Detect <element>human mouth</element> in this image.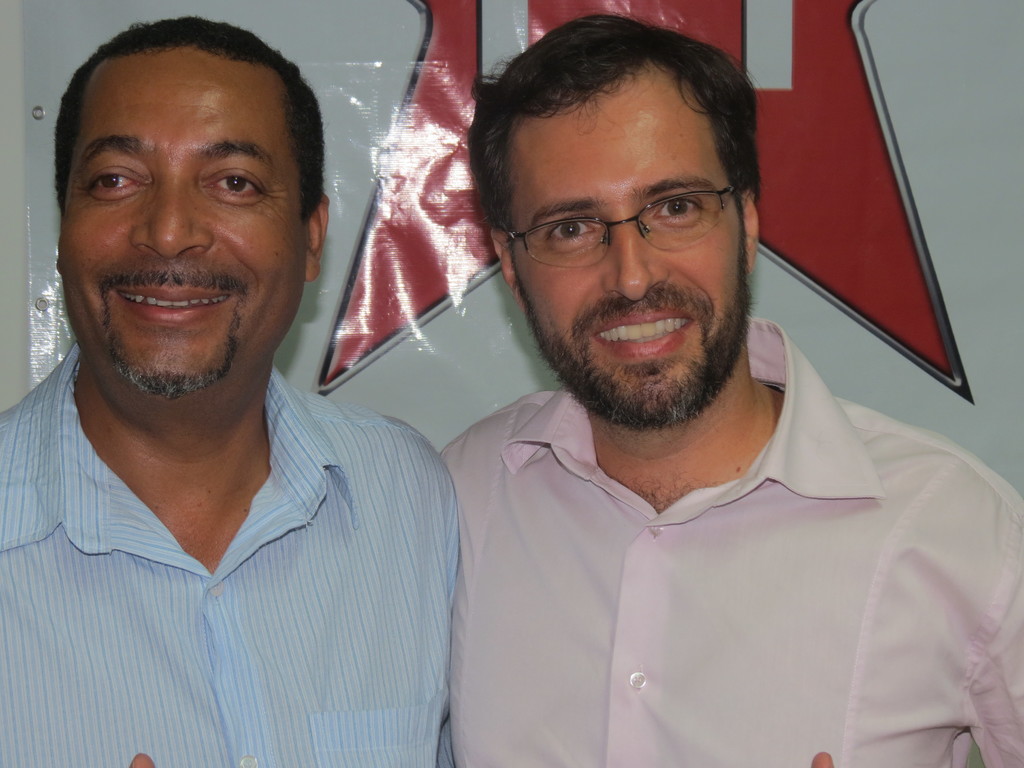
Detection: l=590, t=308, r=692, b=360.
